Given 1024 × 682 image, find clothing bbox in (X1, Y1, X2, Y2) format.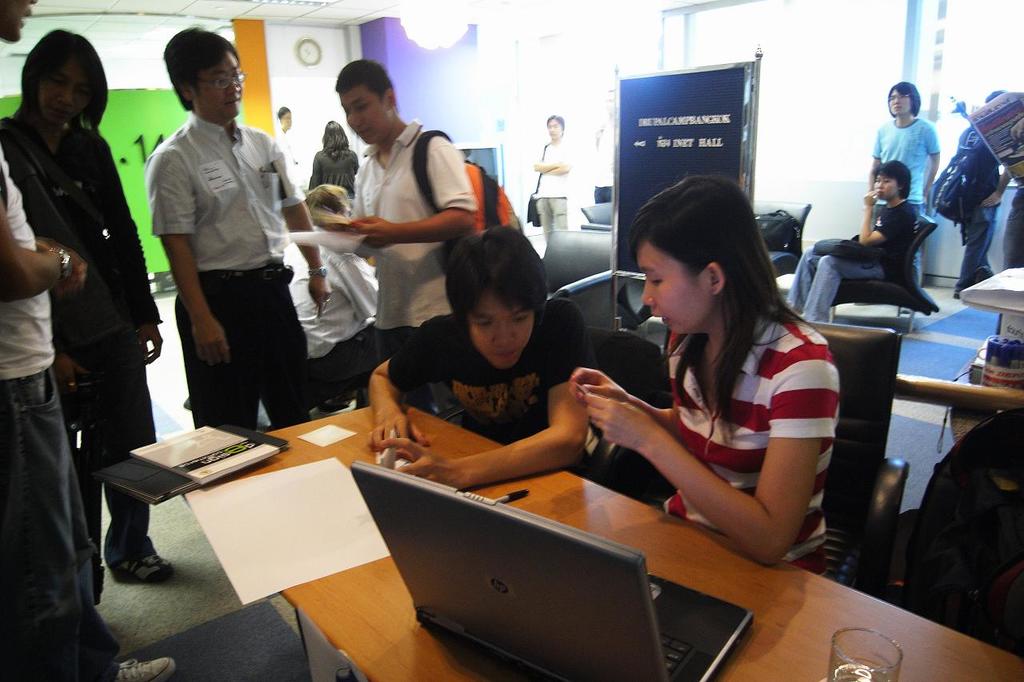
(271, 127, 303, 193).
